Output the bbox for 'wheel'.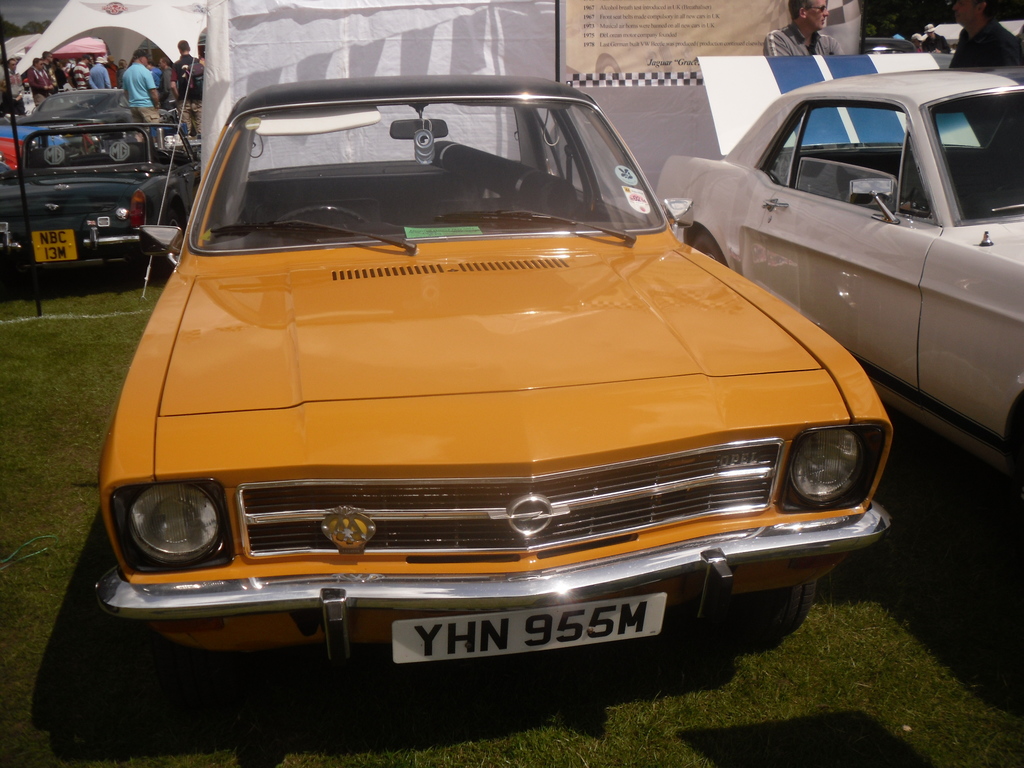
detection(708, 583, 820, 641).
